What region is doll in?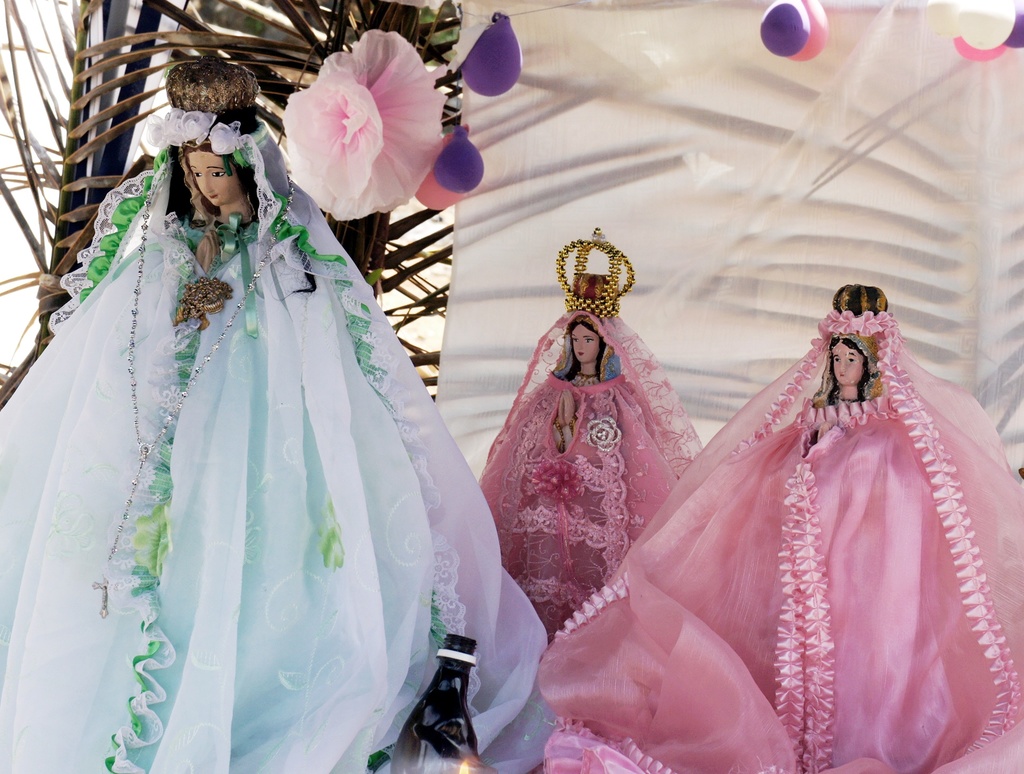
(left=1, top=49, right=545, bottom=773).
